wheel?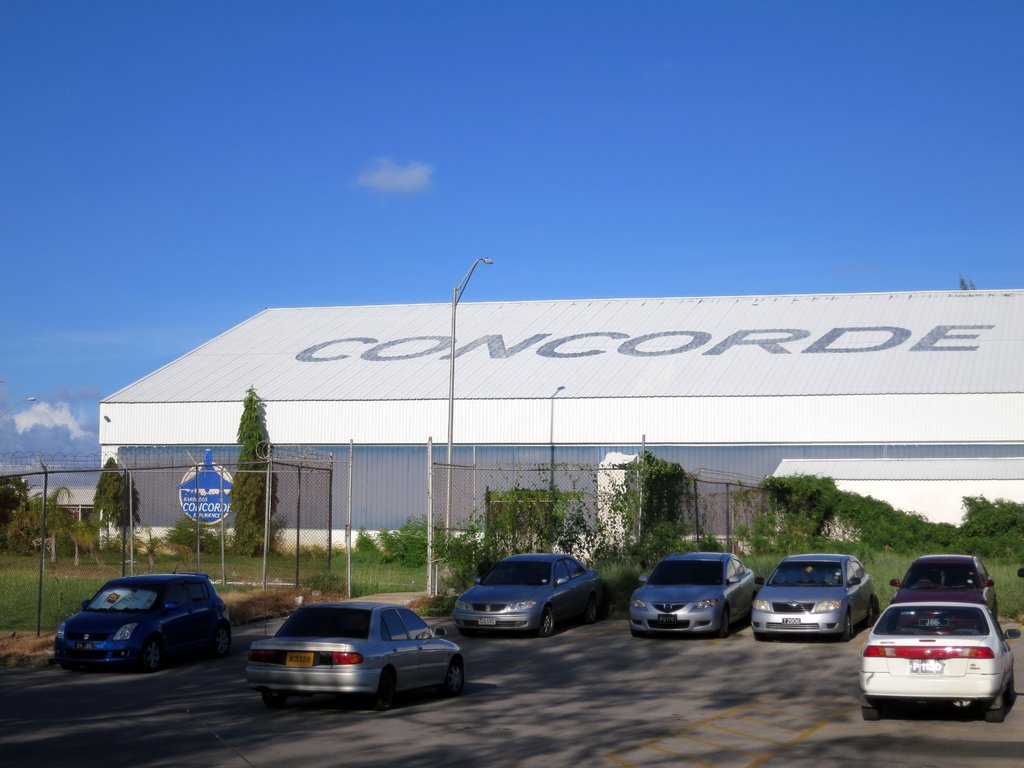
<bbox>861, 708, 879, 721</bbox>
